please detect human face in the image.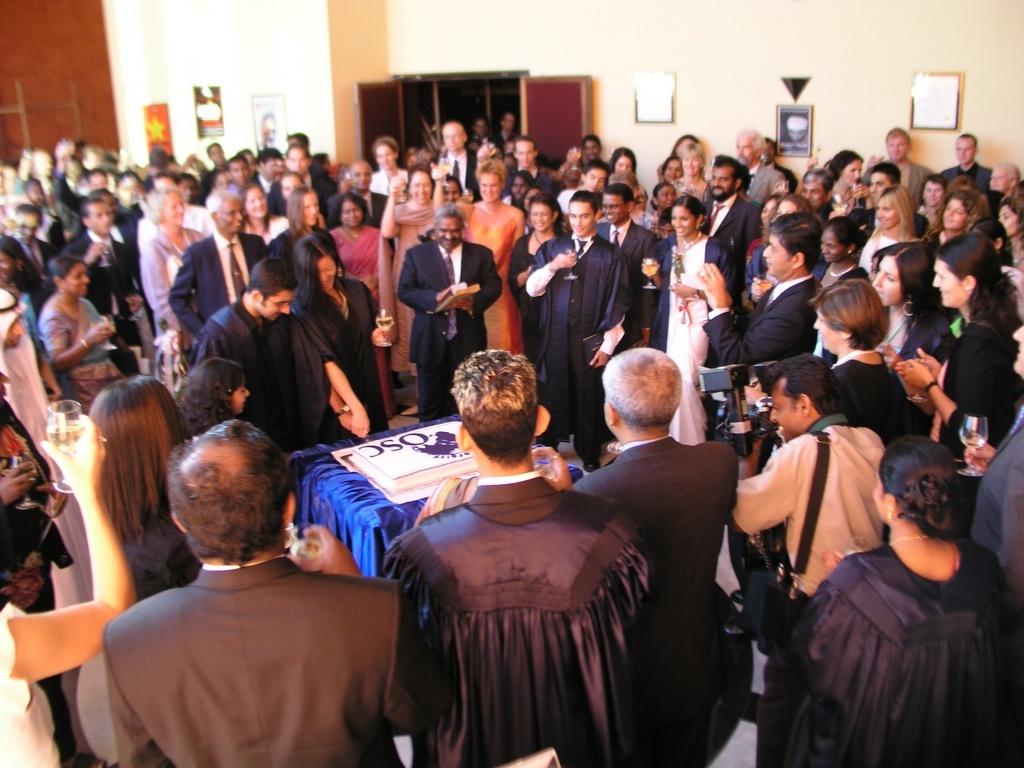
232,383,250,411.
